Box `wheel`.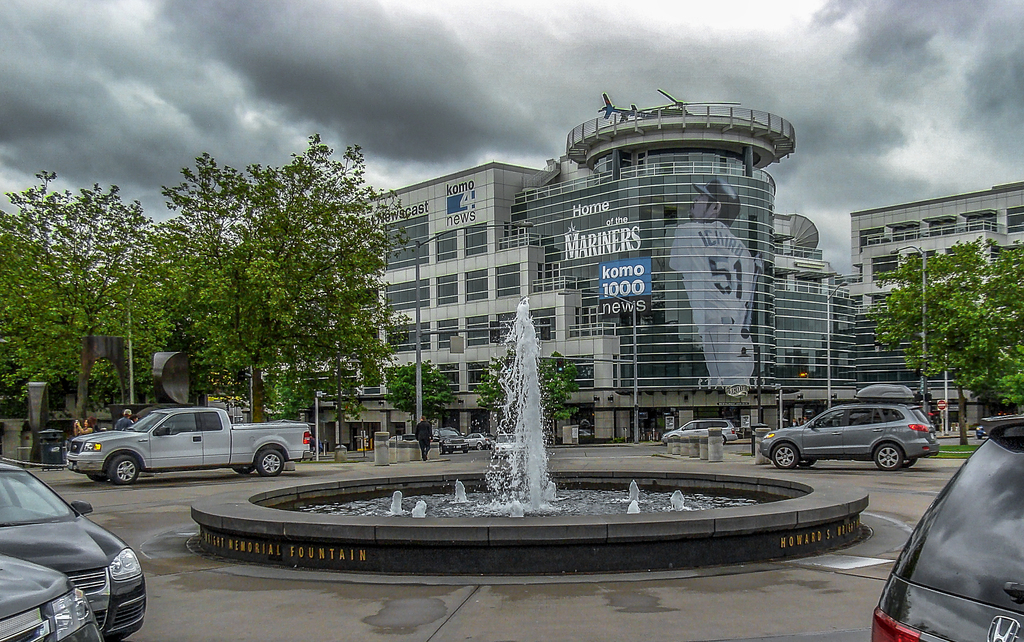
bbox(86, 471, 109, 481).
